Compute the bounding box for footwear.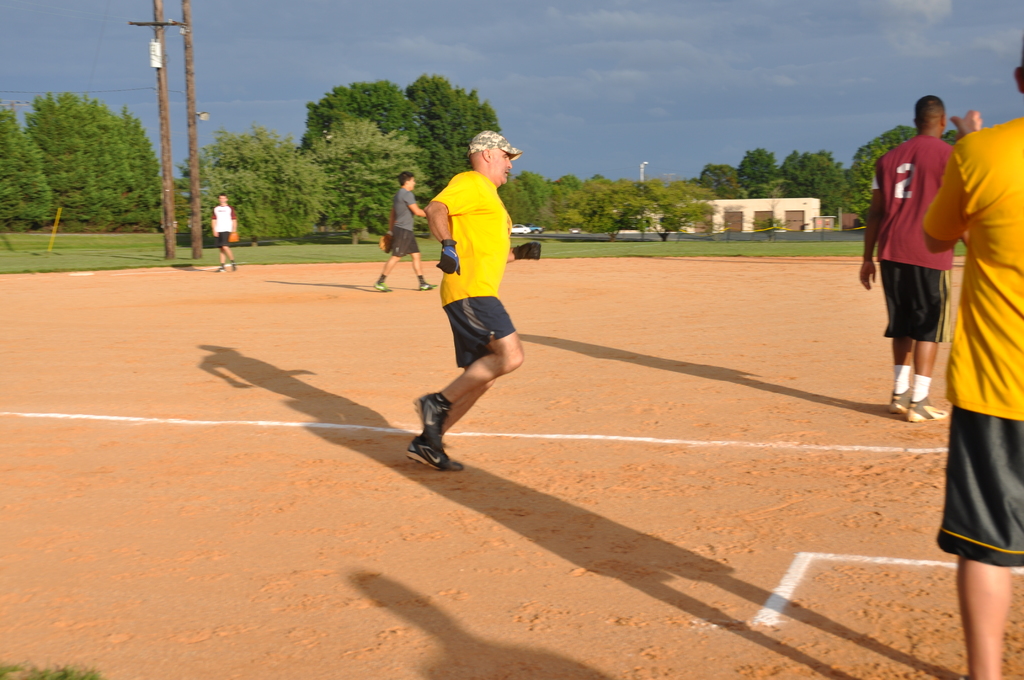
414:282:436:288.
